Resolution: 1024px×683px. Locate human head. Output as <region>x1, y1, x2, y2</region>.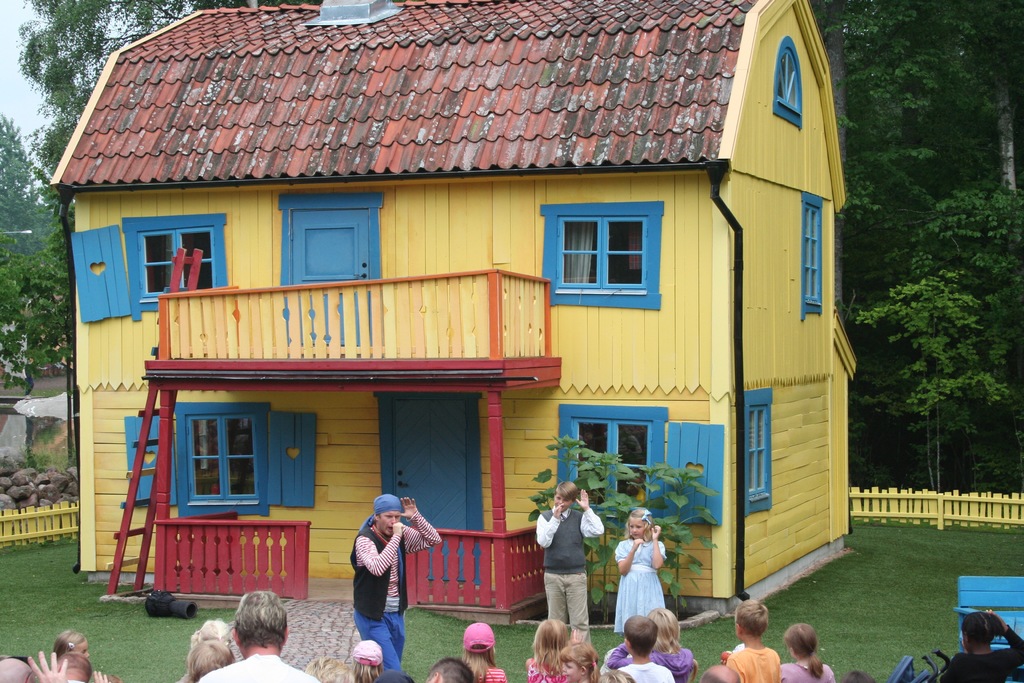
<region>845, 668, 872, 682</region>.
